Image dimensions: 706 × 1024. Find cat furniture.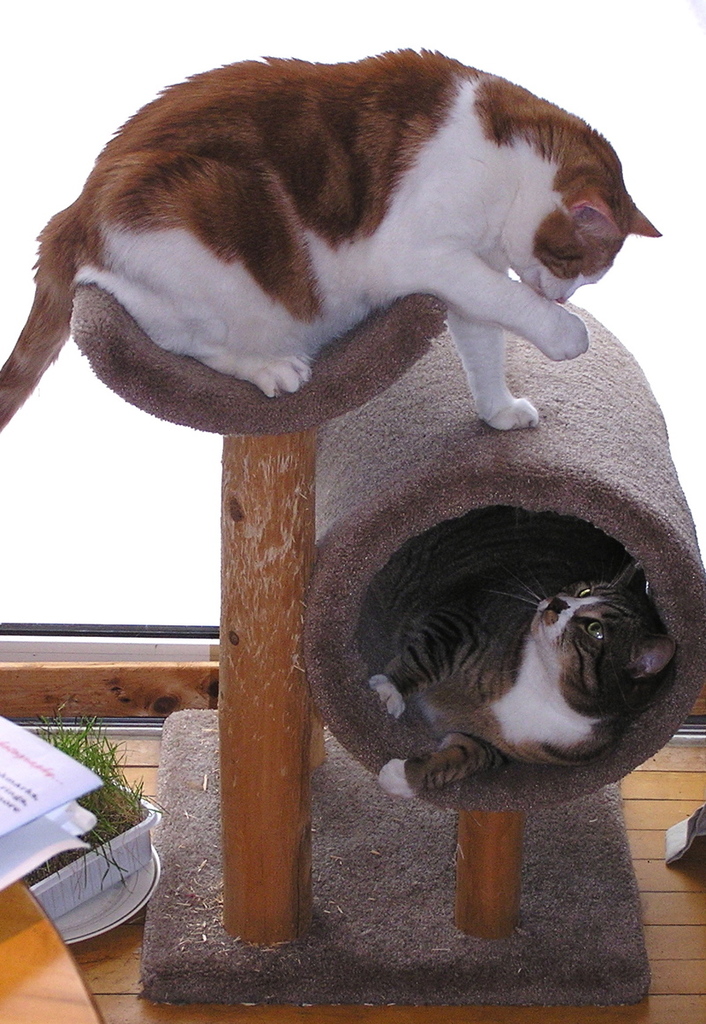
{"left": 68, "top": 285, "right": 705, "bottom": 1009}.
